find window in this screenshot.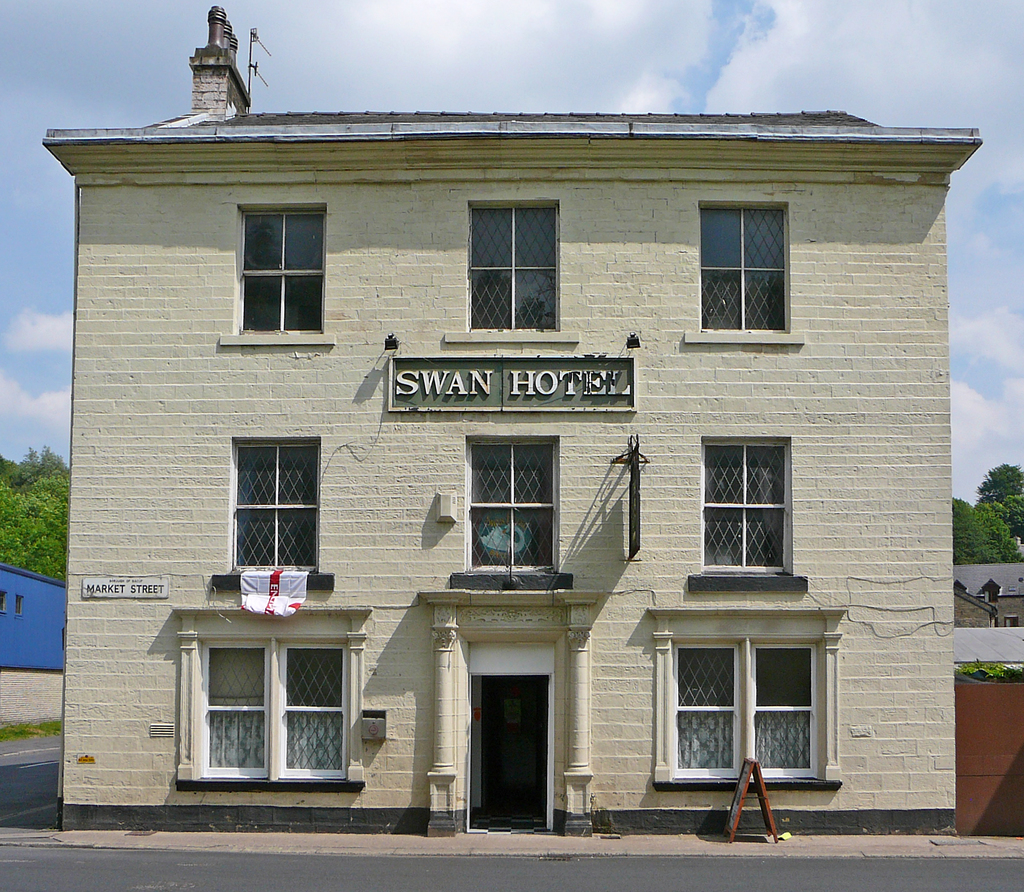
The bounding box for window is [453, 433, 574, 590].
